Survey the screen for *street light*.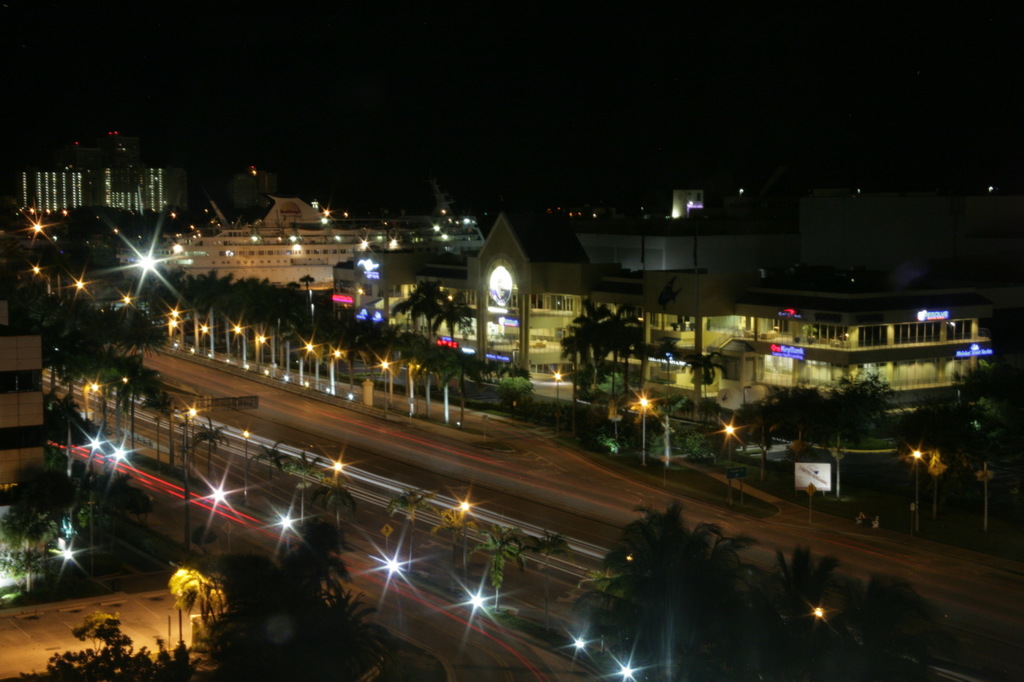
Survey found: <region>230, 324, 242, 370</region>.
